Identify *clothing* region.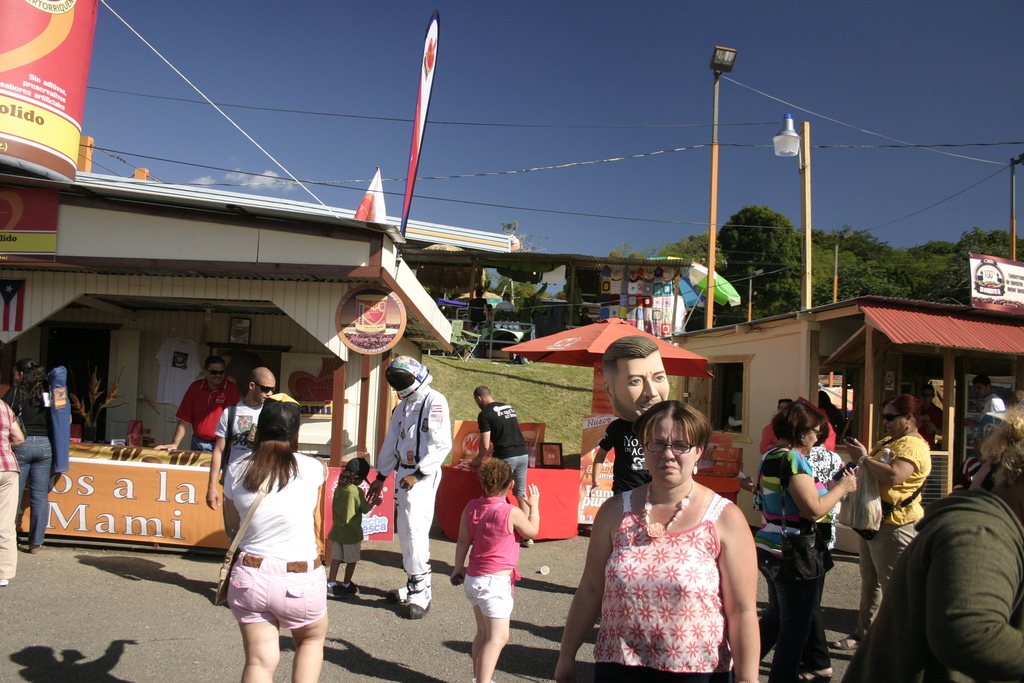
Region: <bbox>839, 481, 1023, 679</bbox>.
